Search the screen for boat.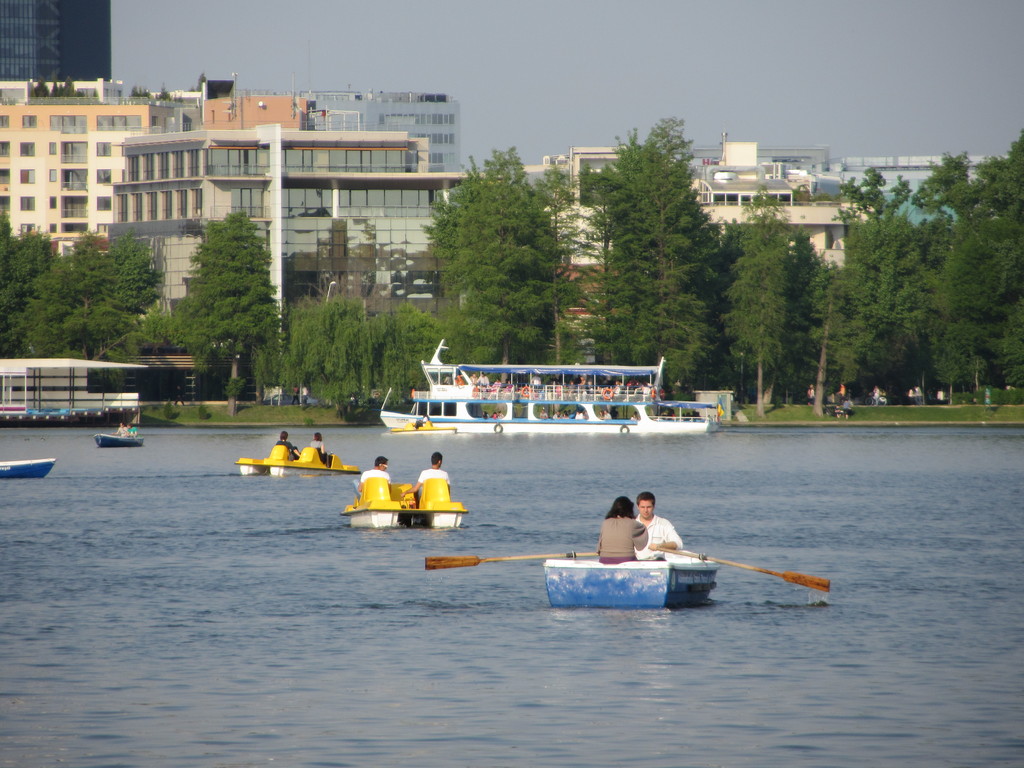
Found at crop(93, 435, 143, 446).
